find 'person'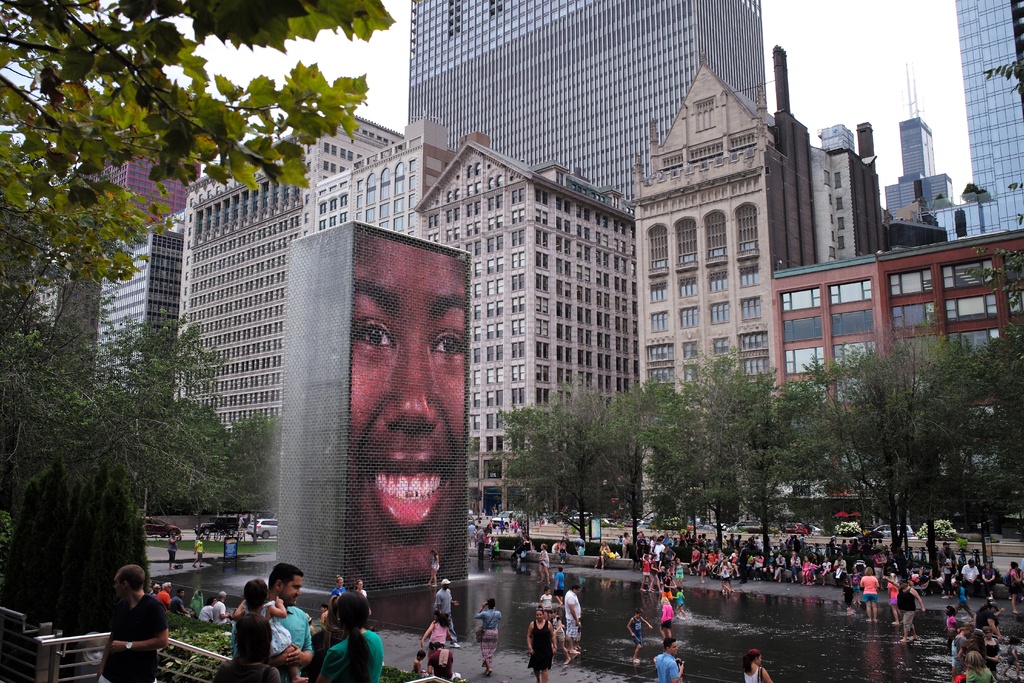
box(524, 580, 580, 682)
